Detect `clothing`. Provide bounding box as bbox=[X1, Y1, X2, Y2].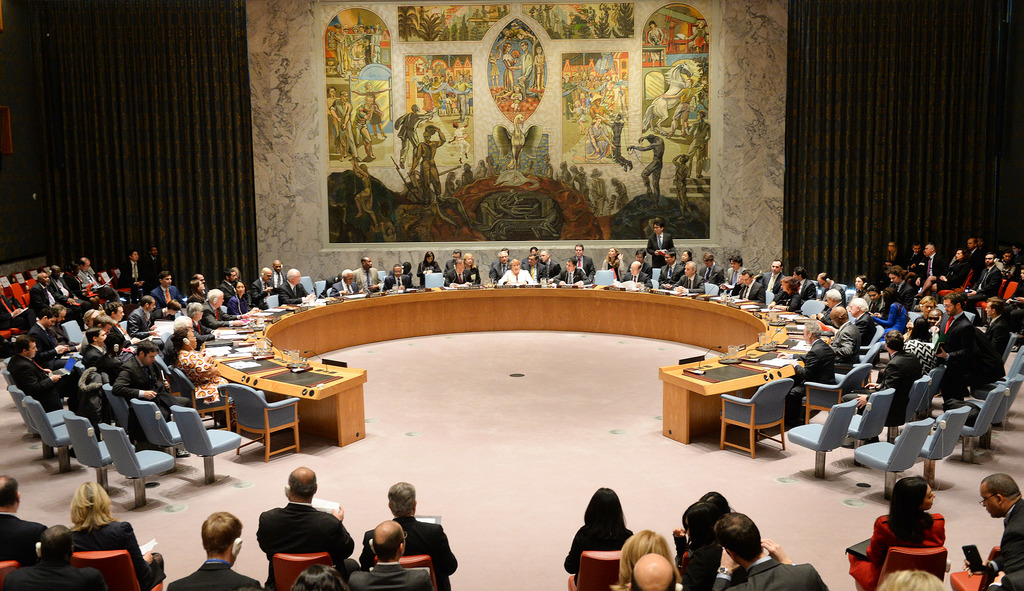
bbox=[910, 250, 945, 296].
